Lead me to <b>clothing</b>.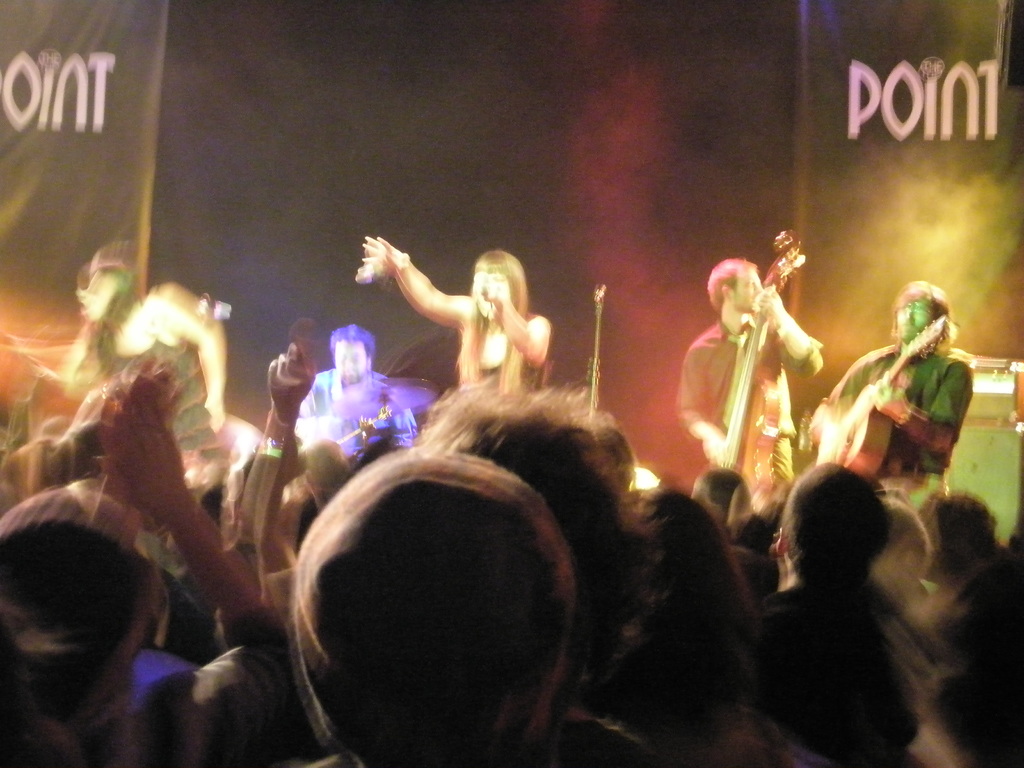
Lead to locate(0, 490, 282, 764).
